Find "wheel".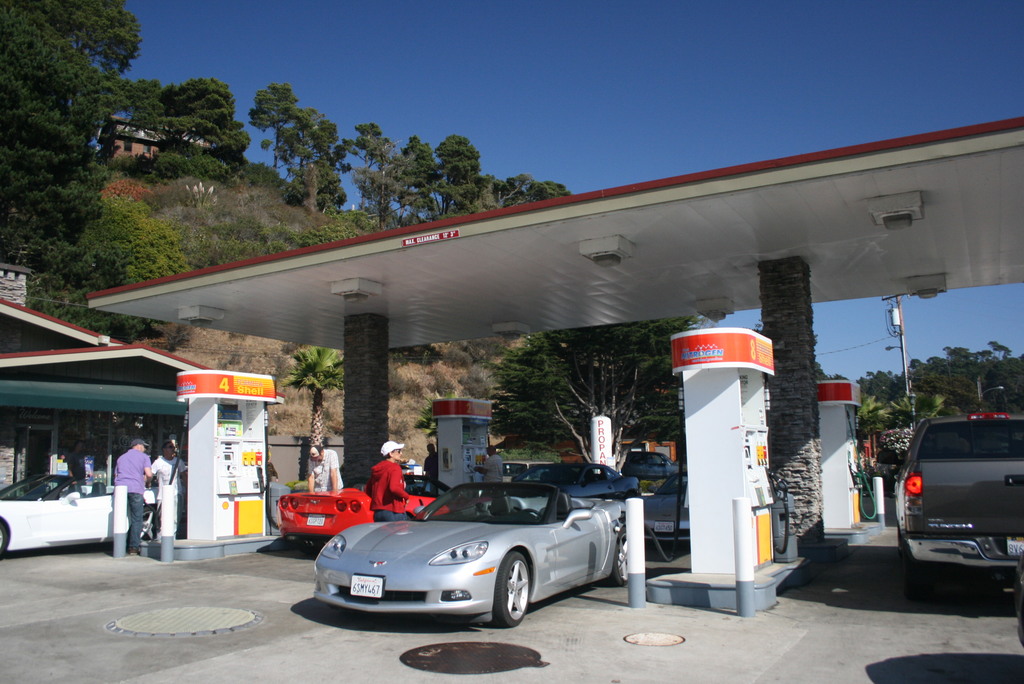
Rect(0, 516, 8, 559).
